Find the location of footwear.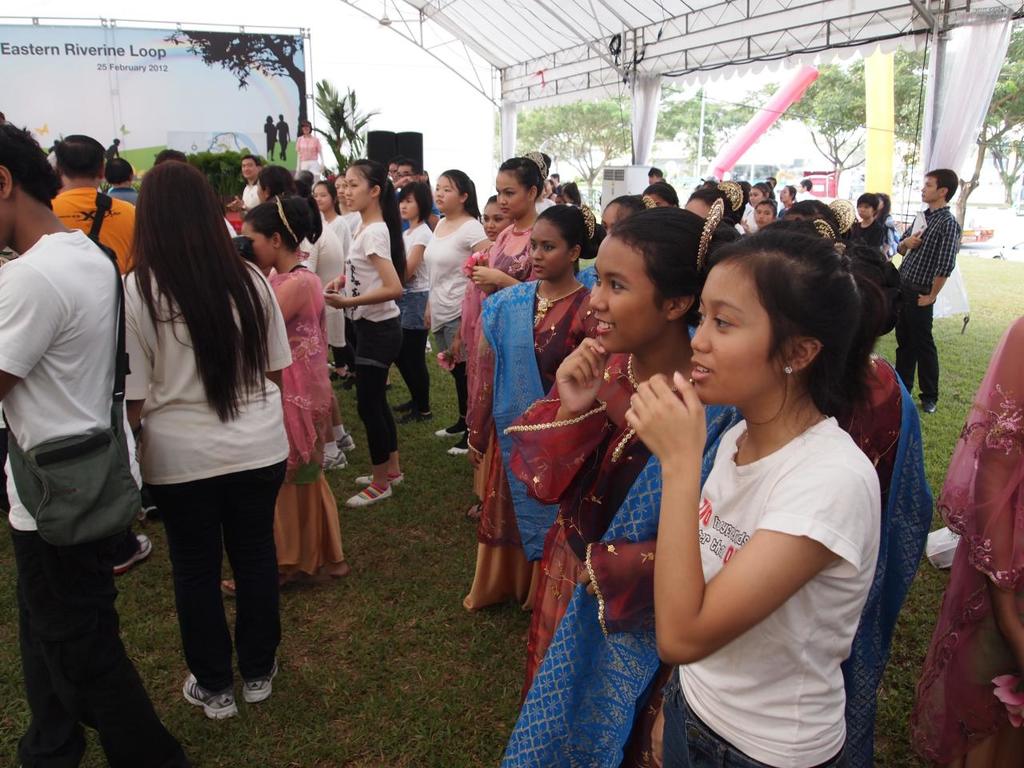
Location: 112/532/150/576.
